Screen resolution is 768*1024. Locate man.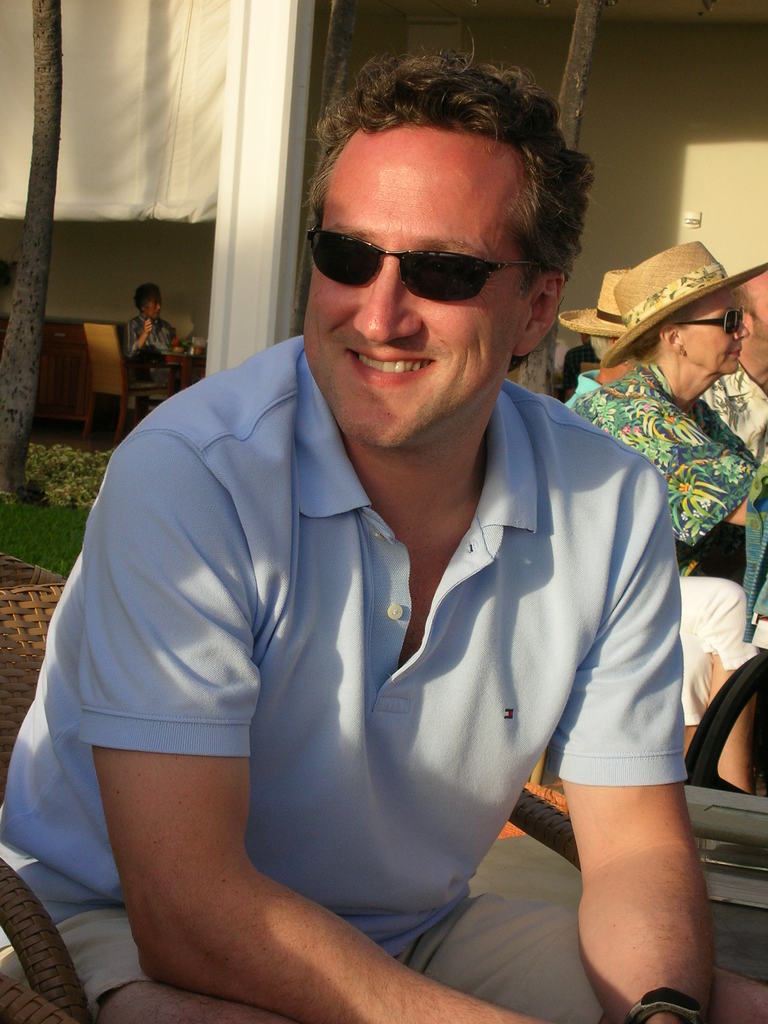
[697,270,767,466].
